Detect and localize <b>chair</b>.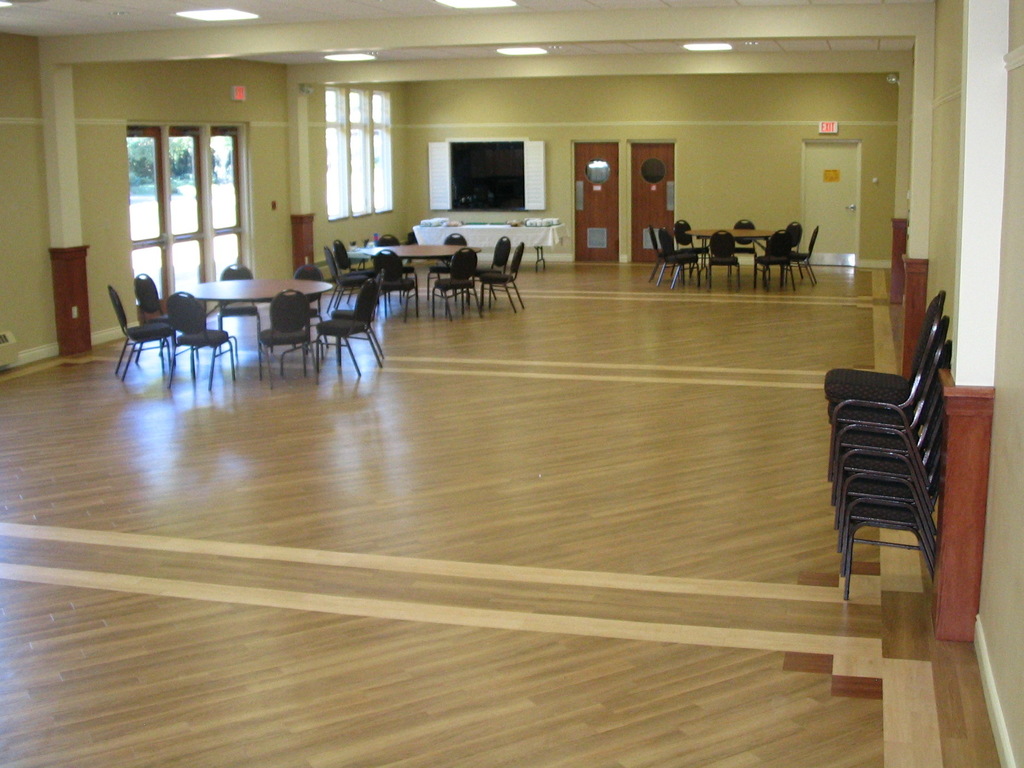
Localized at x1=794 y1=229 x2=820 y2=285.
